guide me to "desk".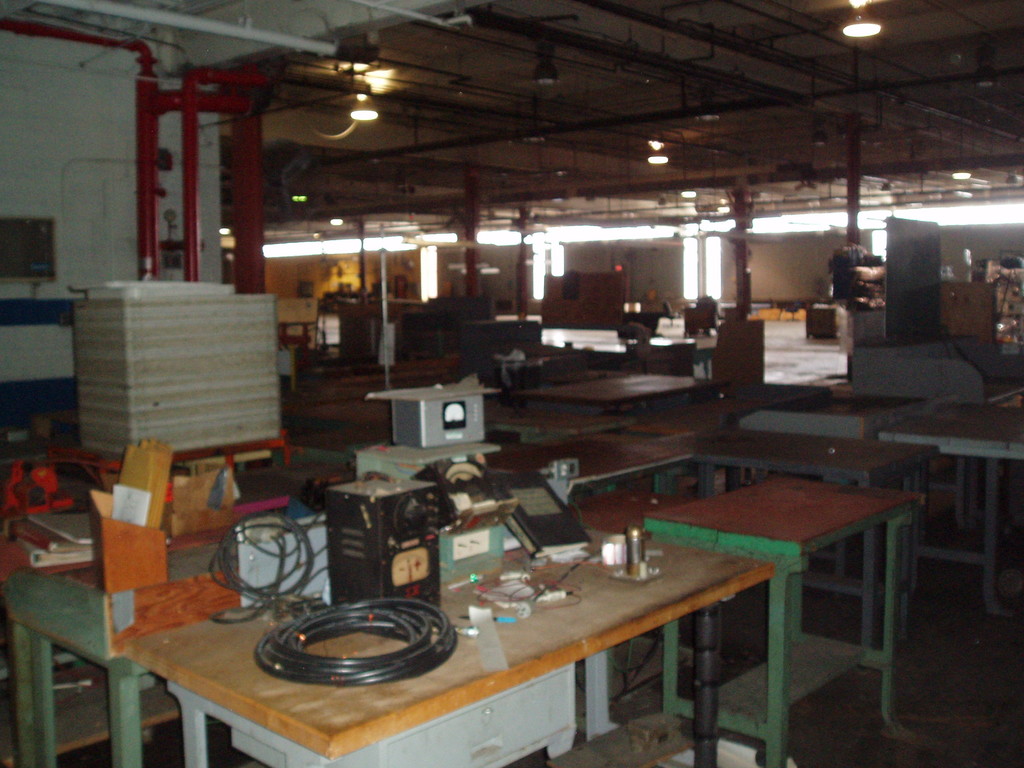
Guidance: bbox=(123, 529, 774, 767).
